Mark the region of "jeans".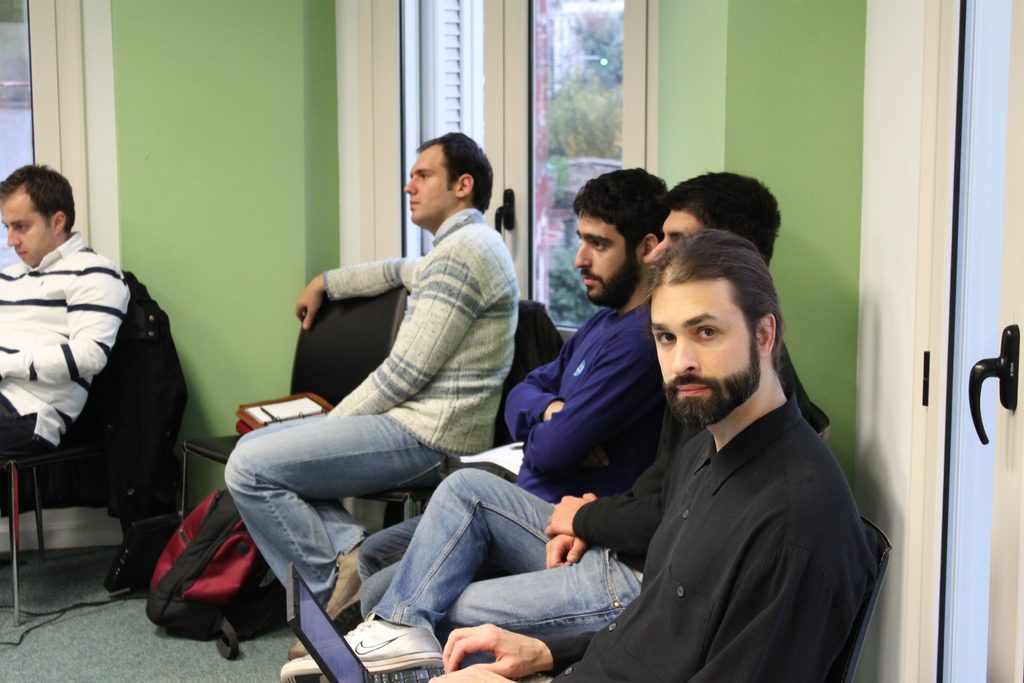
Region: <region>0, 391, 42, 461</region>.
